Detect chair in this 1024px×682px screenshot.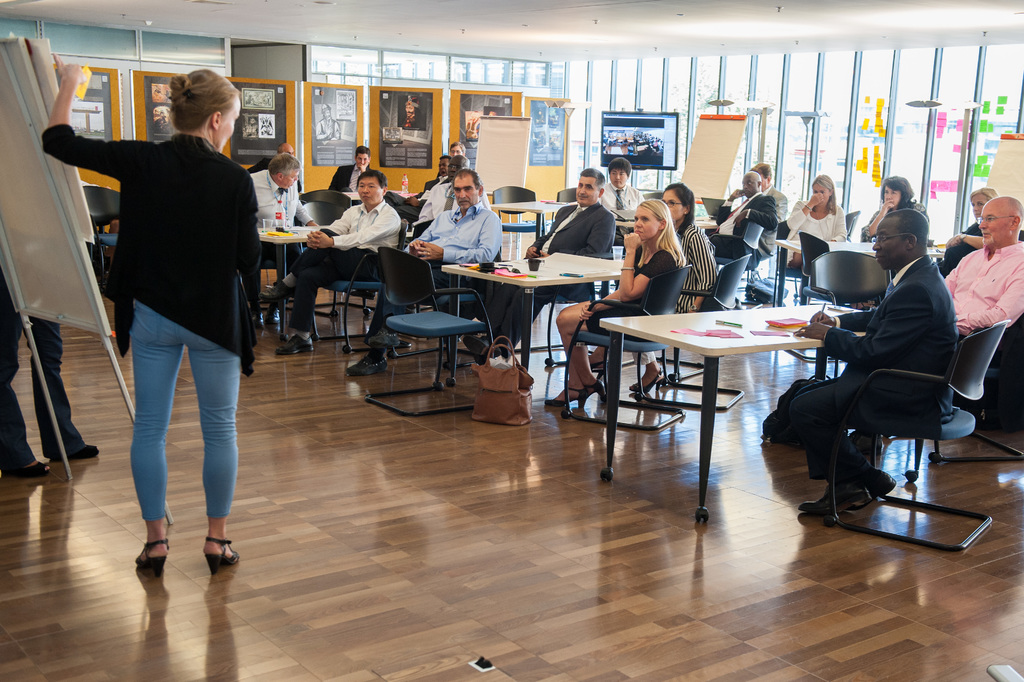
Detection: {"left": 355, "top": 250, "right": 488, "bottom": 410}.
